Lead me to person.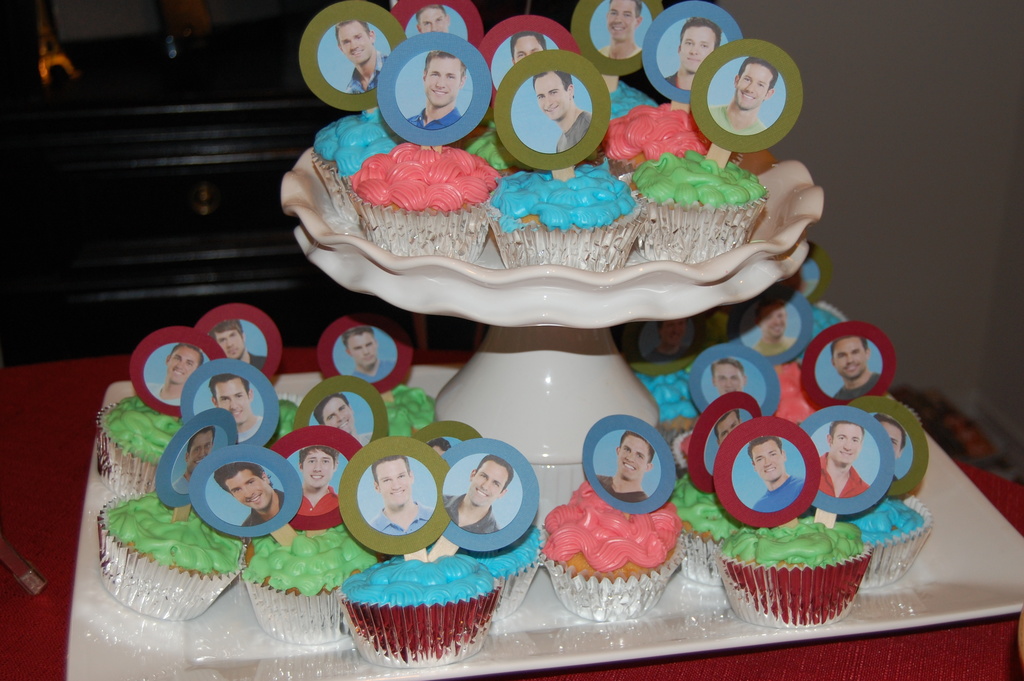
Lead to 666,21,721,94.
